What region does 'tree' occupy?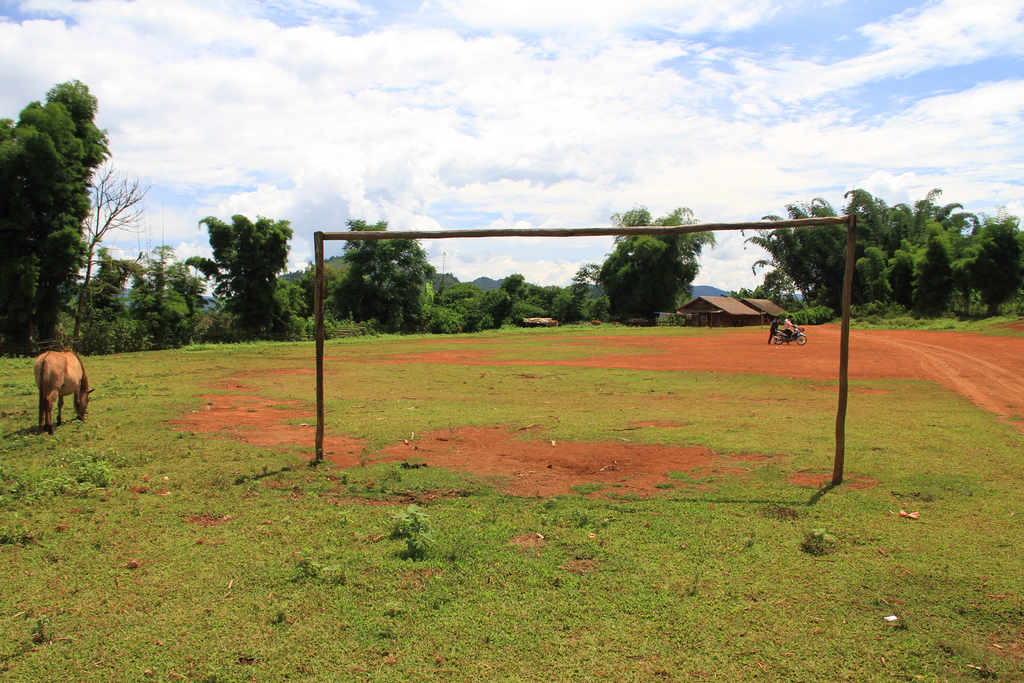
l=296, t=259, r=314, b=334.
